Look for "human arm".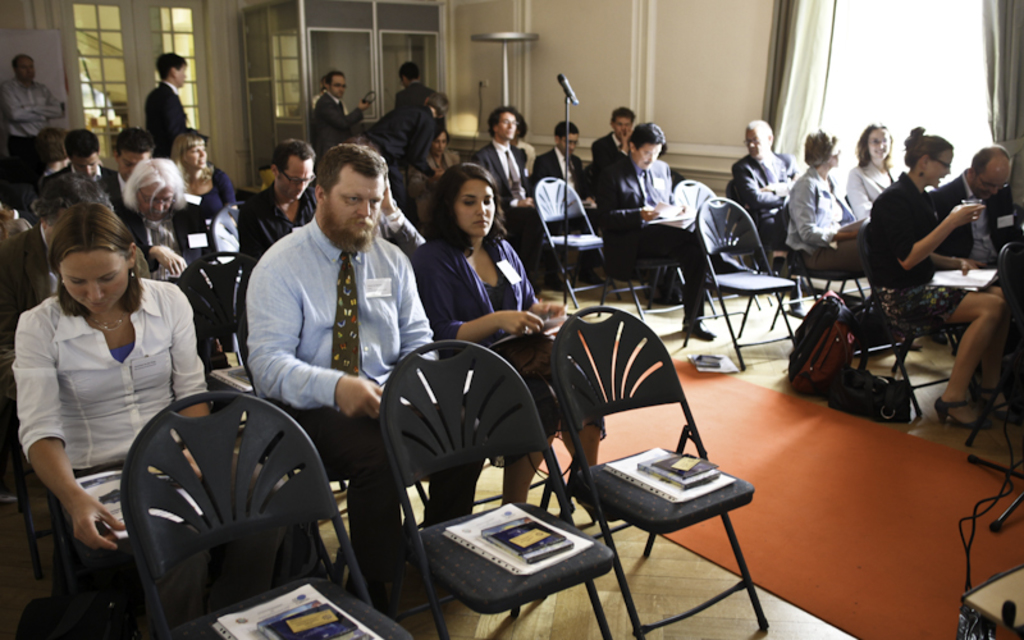
Found: select_region(3, 81, 42, 124).
